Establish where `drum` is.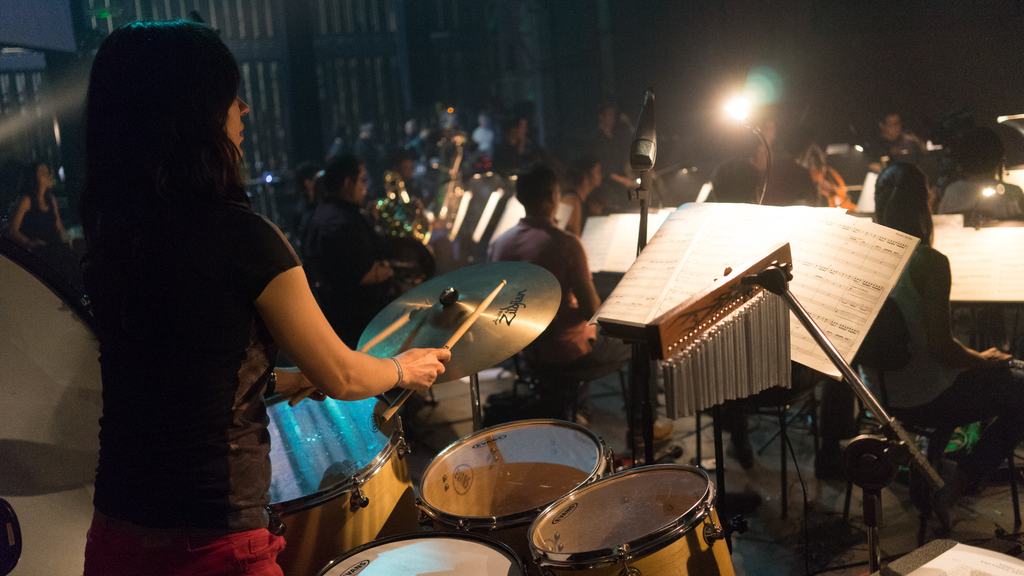
Established at box(414, 419, 615, 555).
